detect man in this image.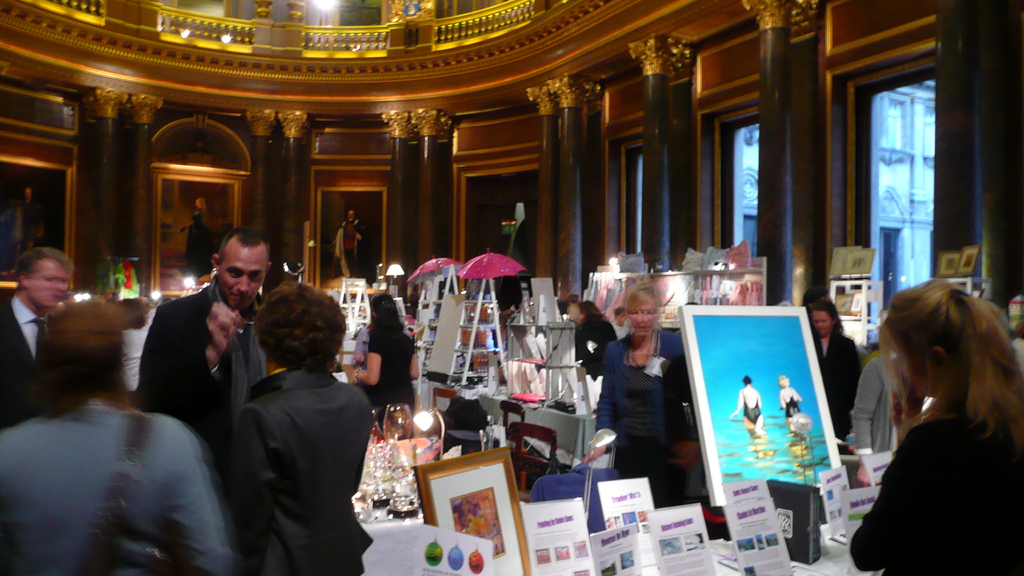
Detection: box=[0, 244, 75, 433].
